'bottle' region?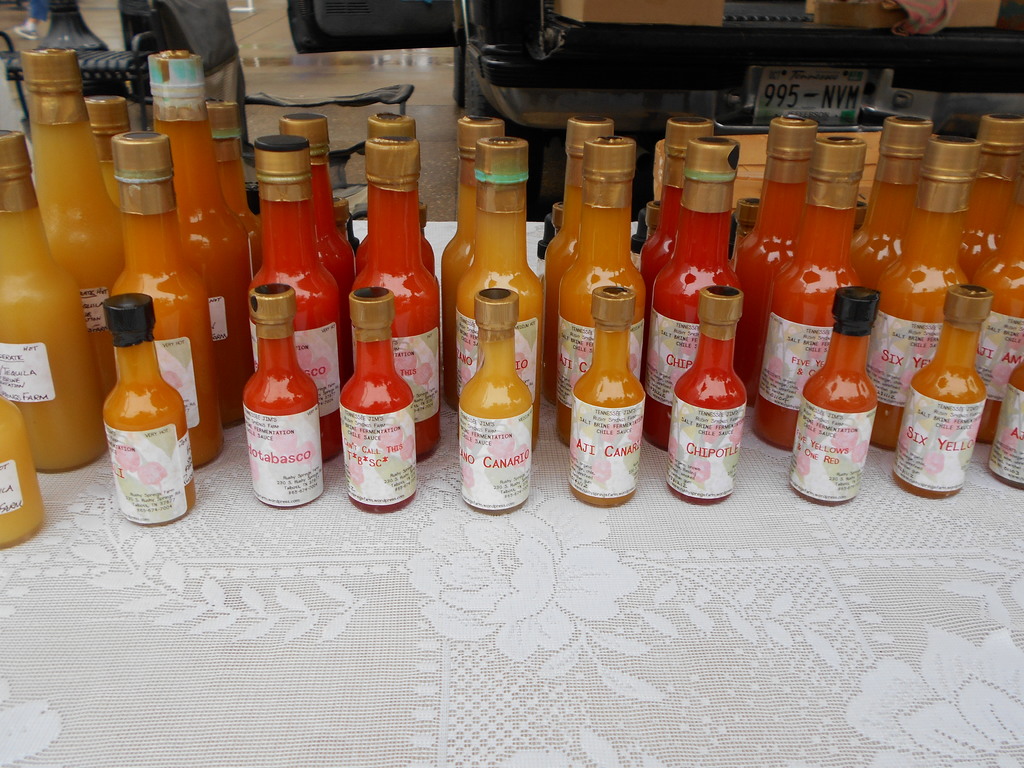
Rect(351, 112, 432, 269)
